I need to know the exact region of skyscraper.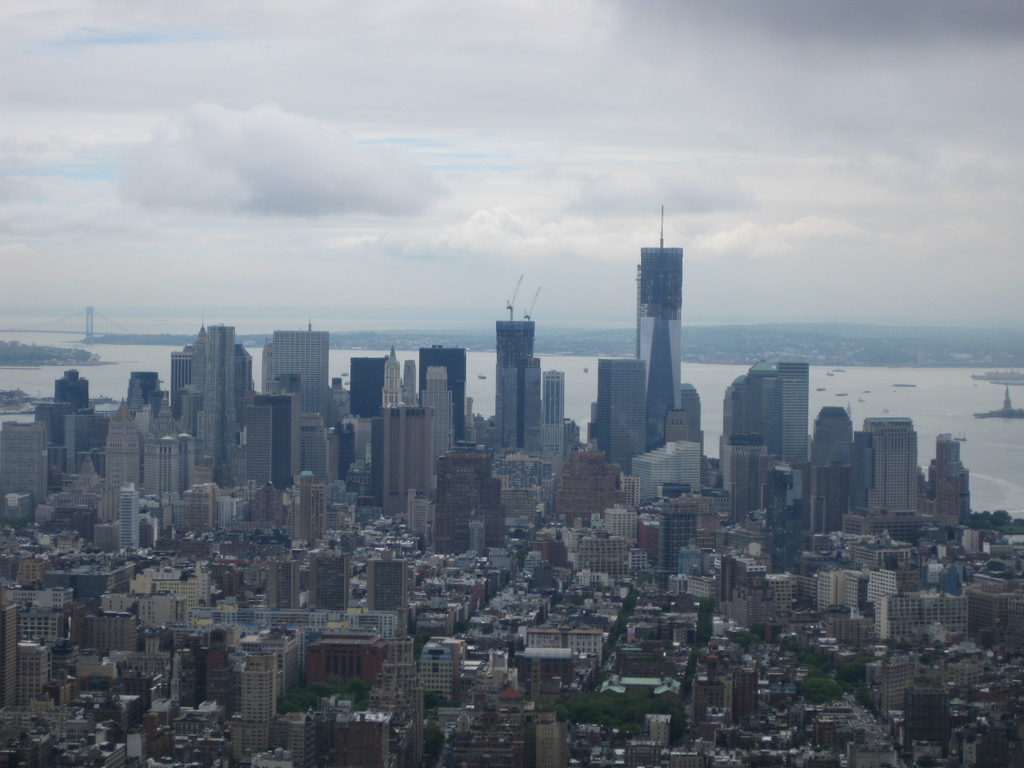
Region: 362/556/415/618.
